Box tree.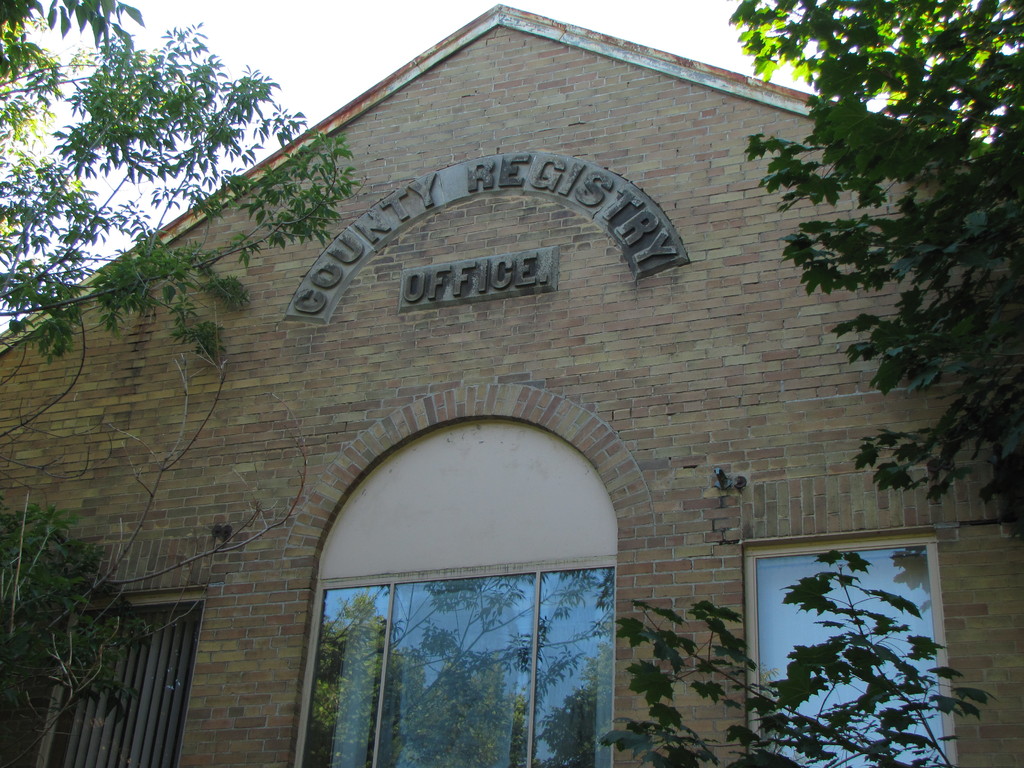
<box>723,0,1023,547</box>.
